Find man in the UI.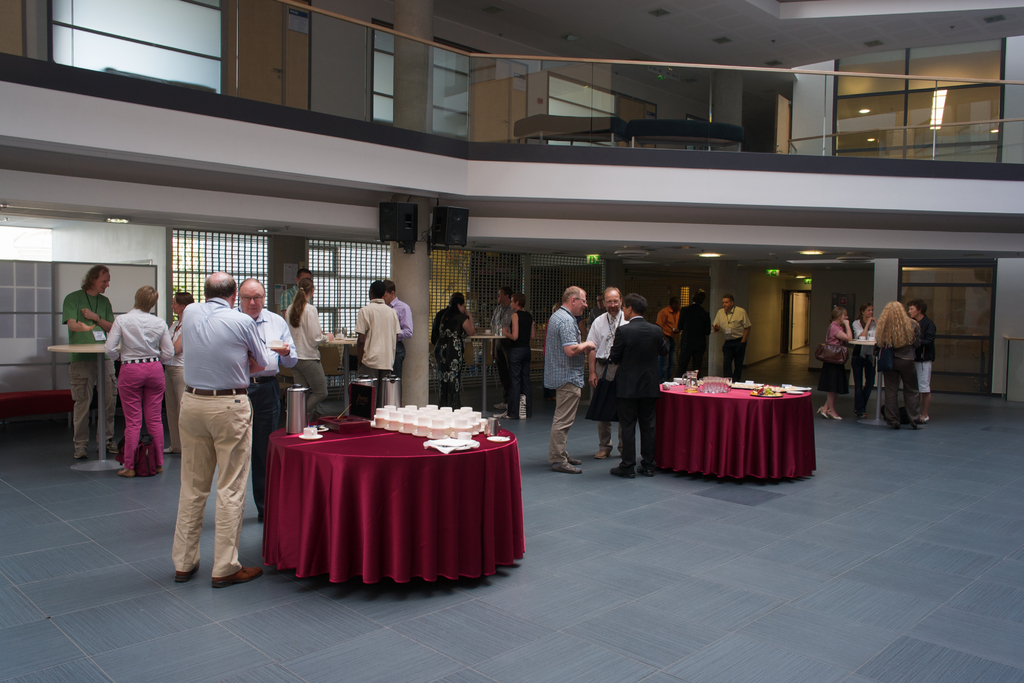
UI element at x1=488, y1=287, x2=515, y2=411.
